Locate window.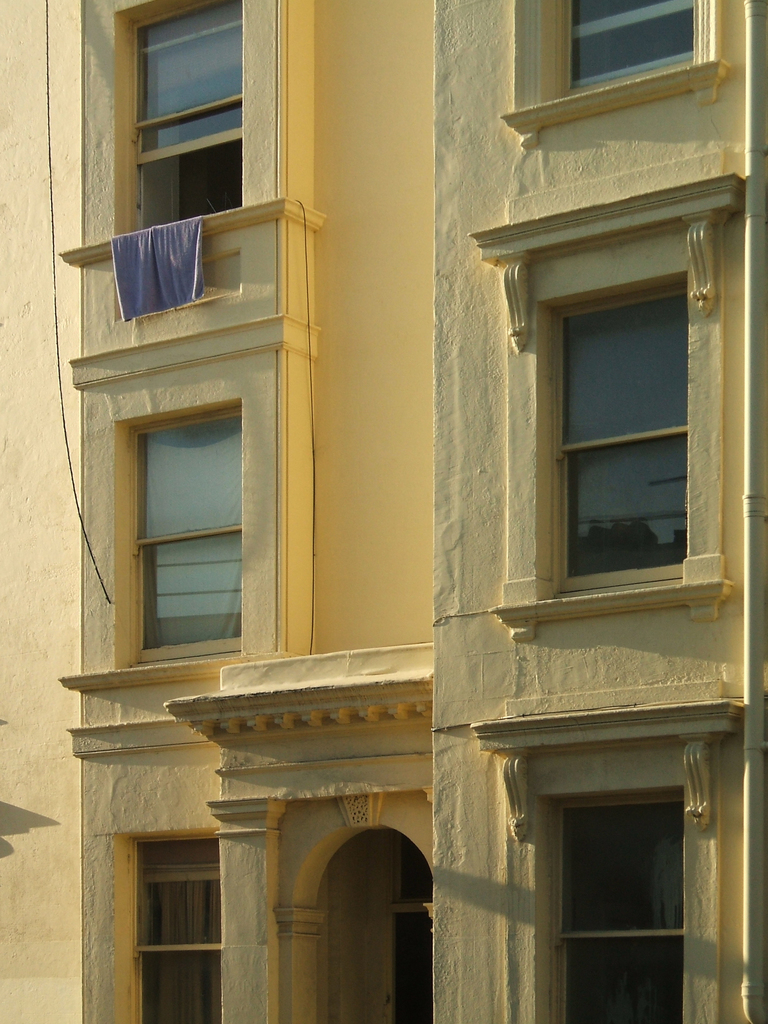
Bounding box: locate(541, 777, 688, 1023).
